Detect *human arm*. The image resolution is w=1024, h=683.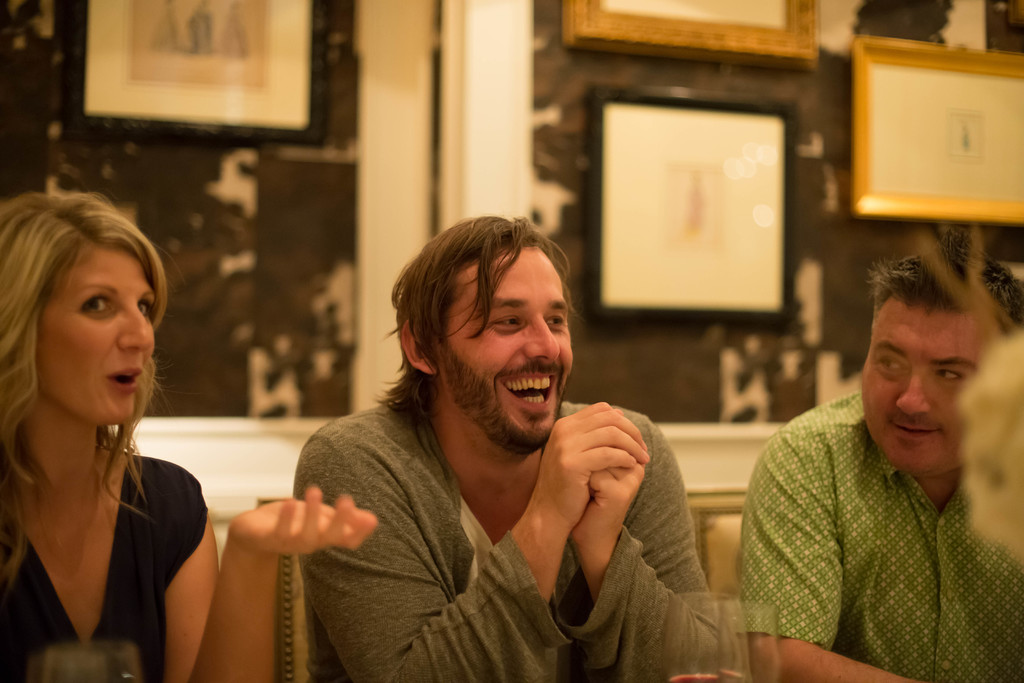
557,416,733,682.
